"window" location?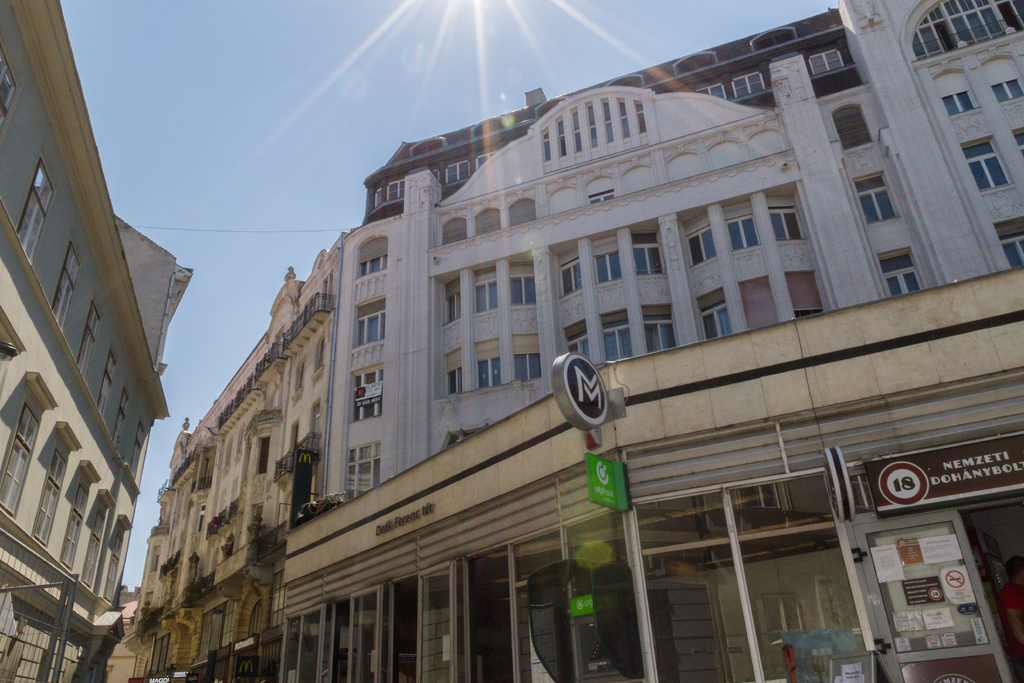
Rect(941, 88, 978, 116)
